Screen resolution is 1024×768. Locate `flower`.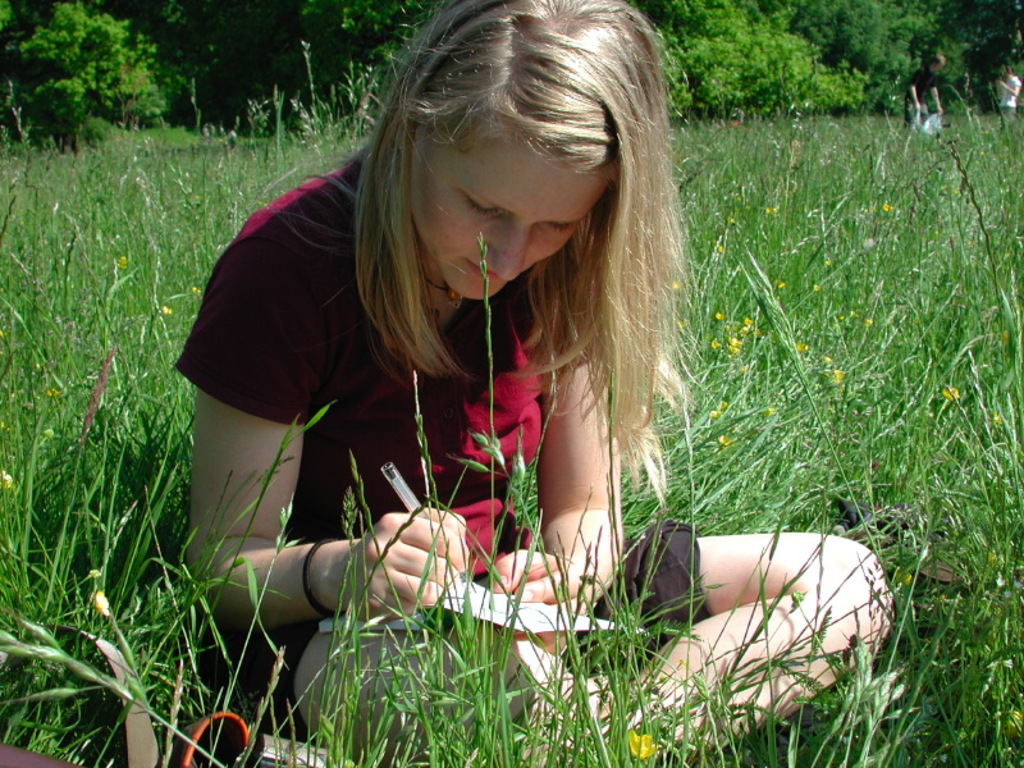
bbox=(860, 316, 872, 326).
